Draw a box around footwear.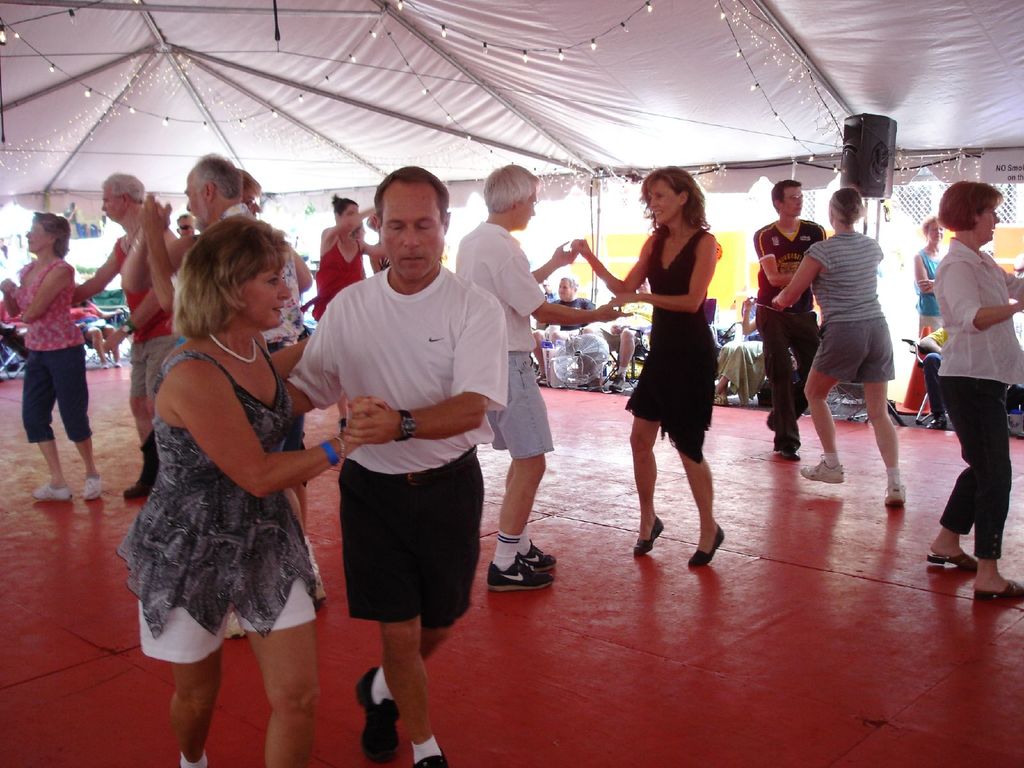
634:515:665:556.
